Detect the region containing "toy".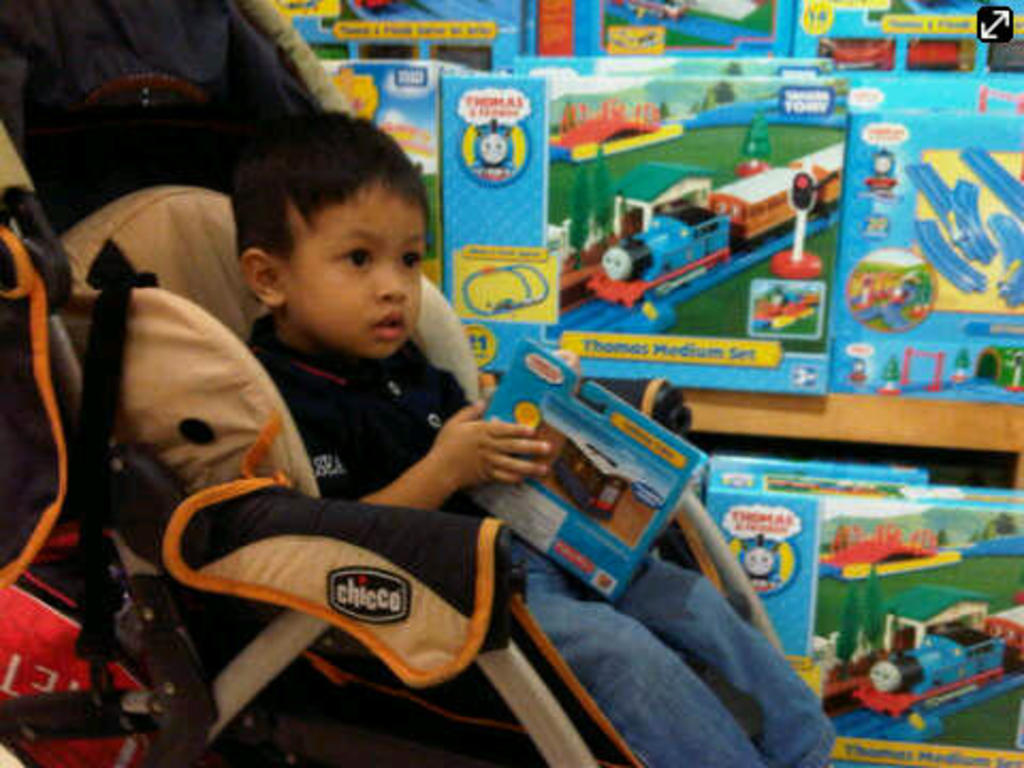
[left=900, top=160, right=1003, bottom=271].
